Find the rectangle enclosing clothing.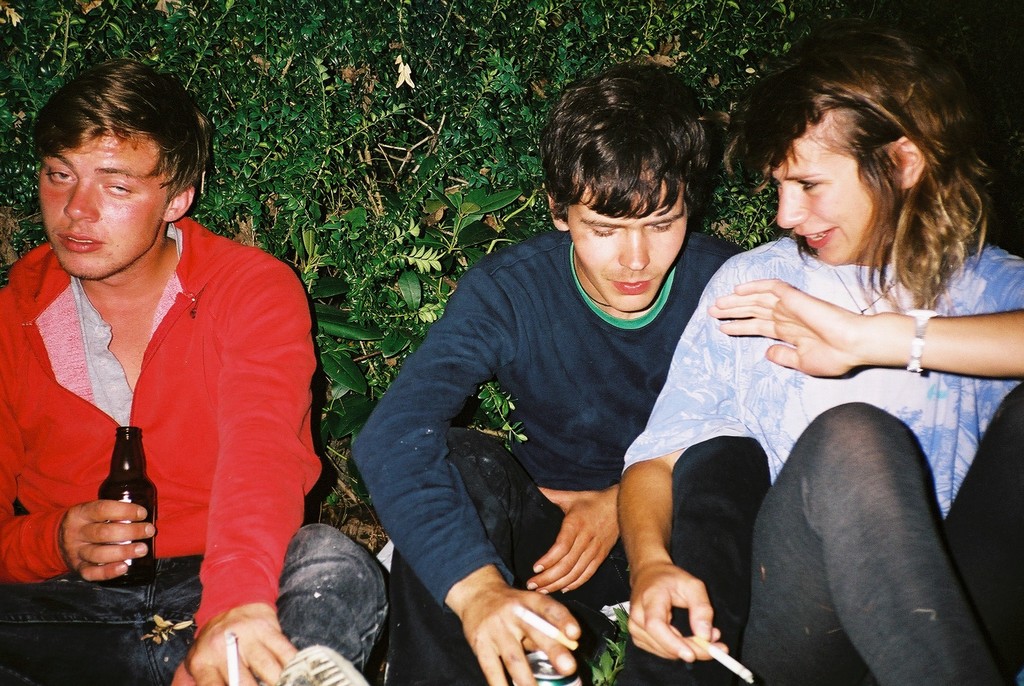
(0, 217, 387, 685).
